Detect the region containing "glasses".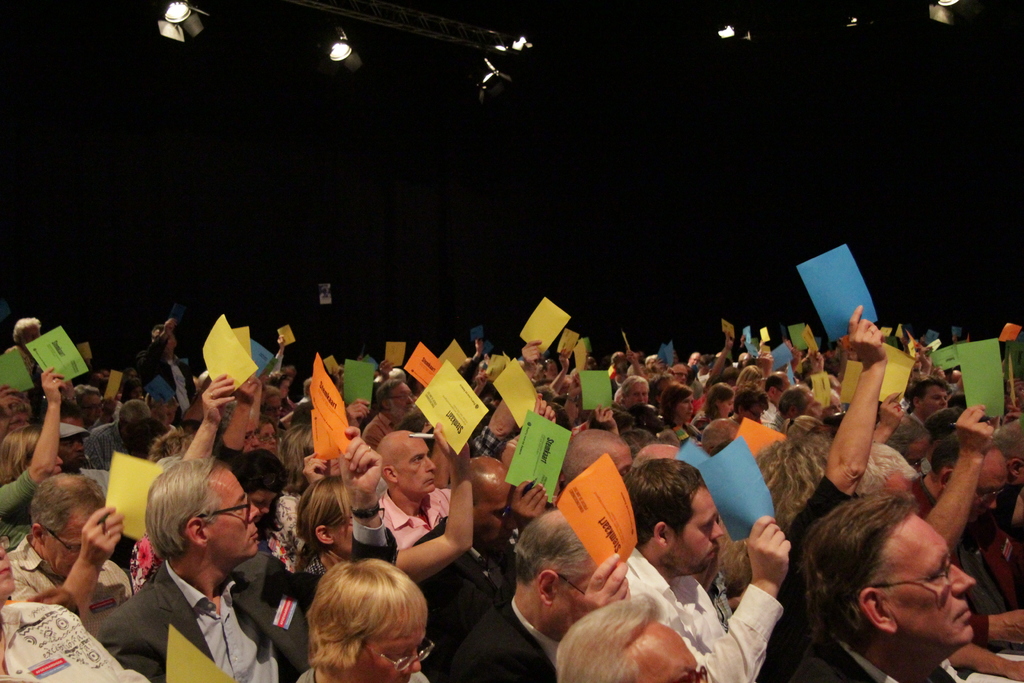
192:495:263:526.
